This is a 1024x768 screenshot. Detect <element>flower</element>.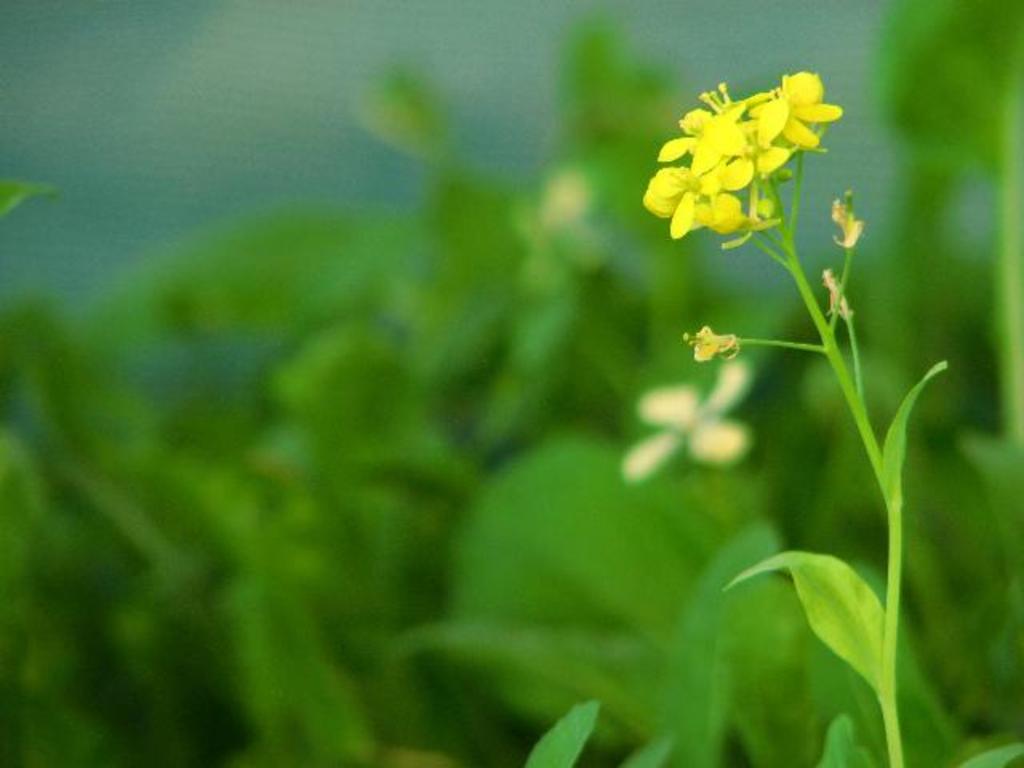
bbox(837, 190, 856, 250).
